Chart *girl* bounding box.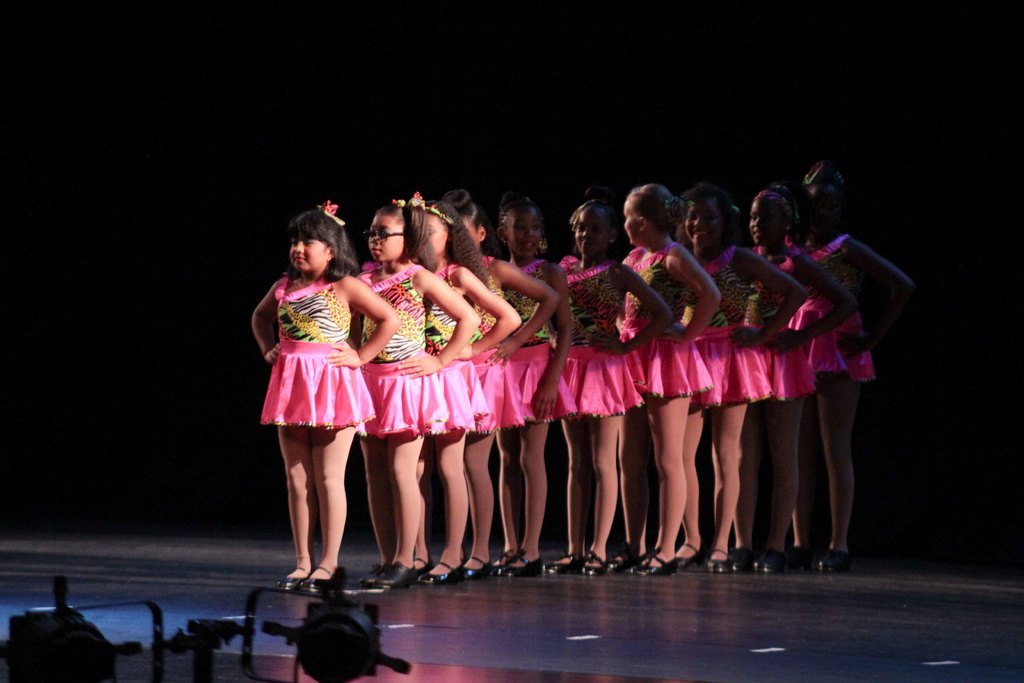
Charted: <region>247, 193, 394, 592</region>.
